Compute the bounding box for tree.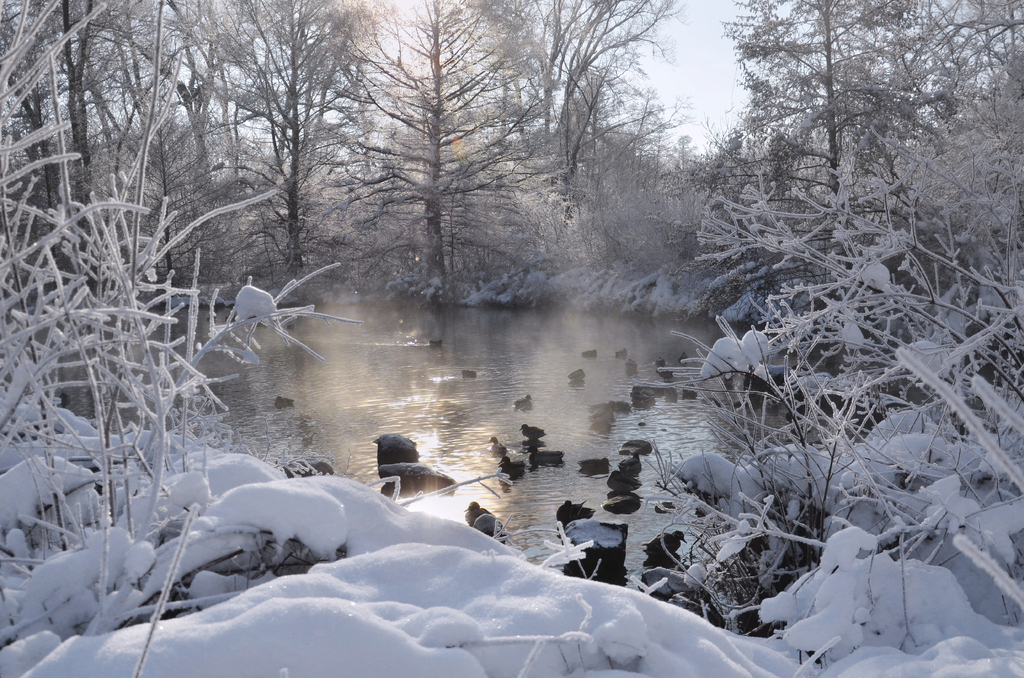
bbox(179, 0, 405, 268).
